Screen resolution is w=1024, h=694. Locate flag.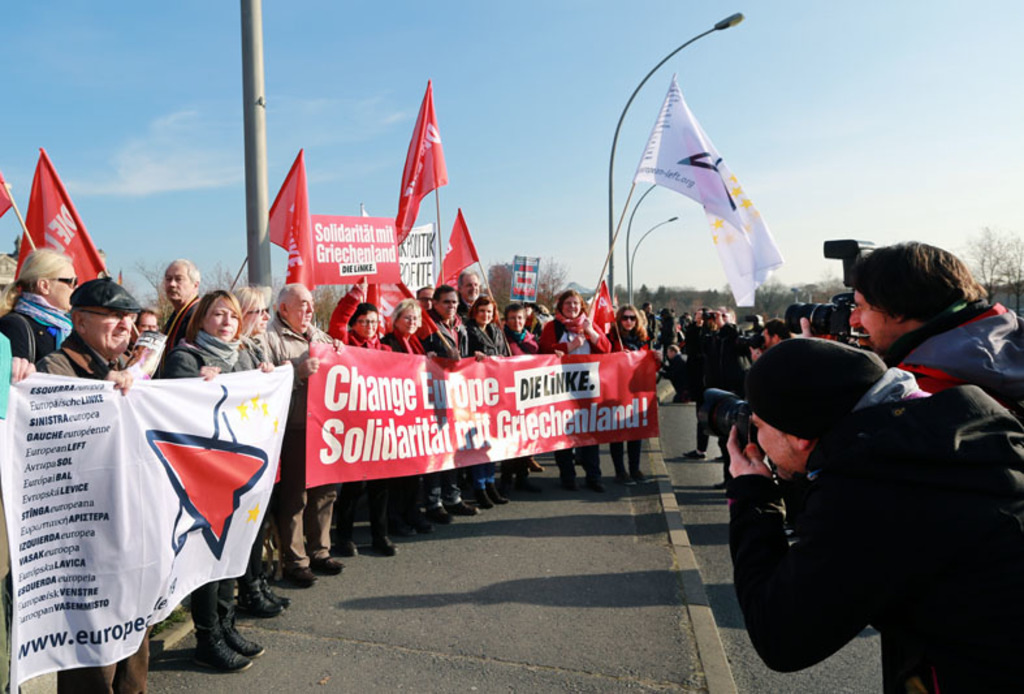
region(428, 212, 485, 290).
